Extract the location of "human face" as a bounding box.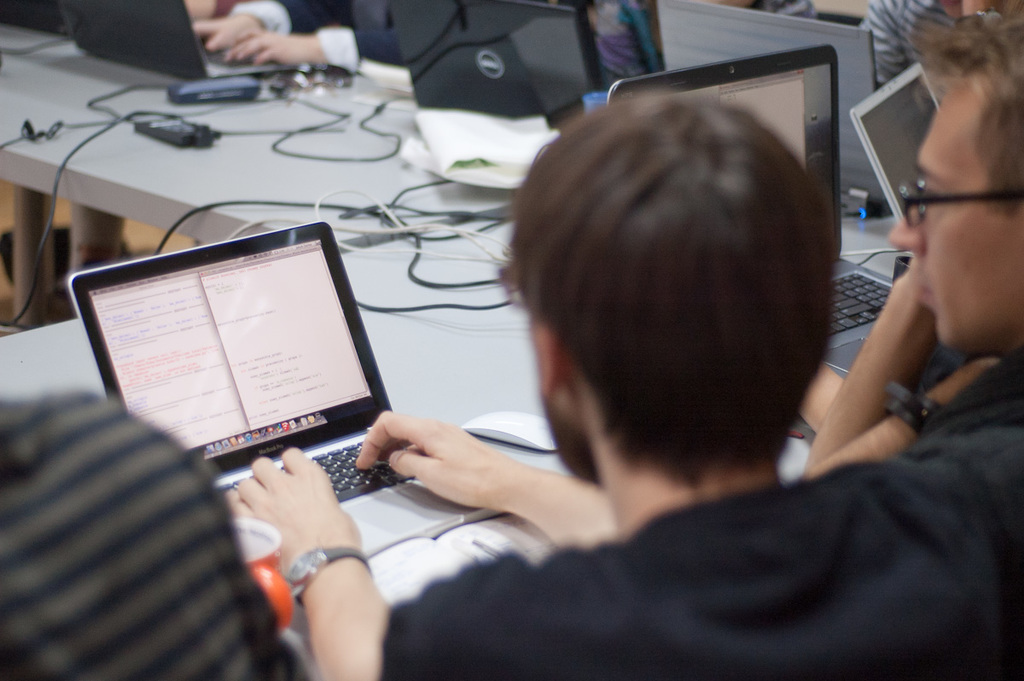
887, 80, 1023, 345.
